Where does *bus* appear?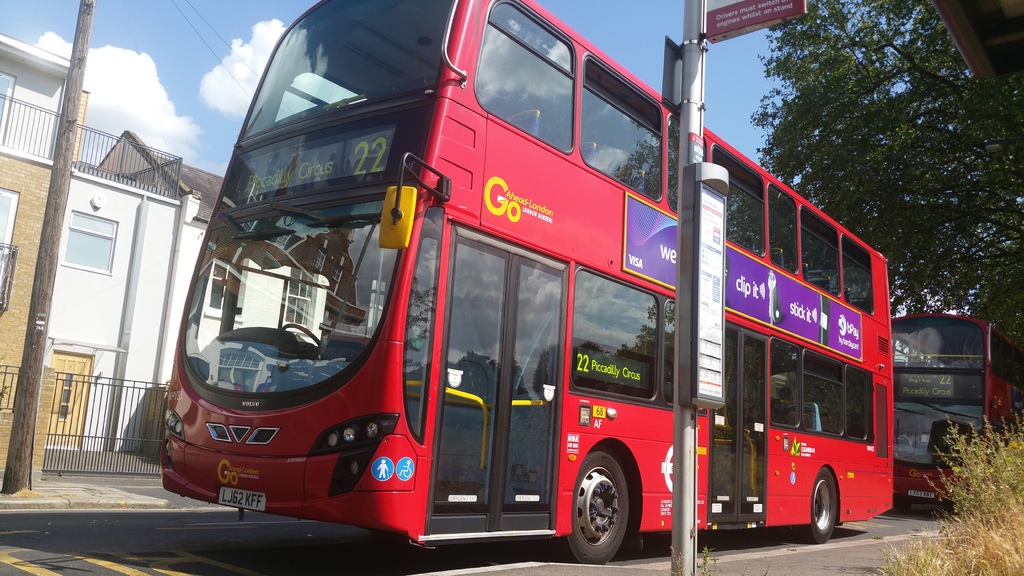
Appears at [x1=162, y1=0, x2=890, y2=565].
